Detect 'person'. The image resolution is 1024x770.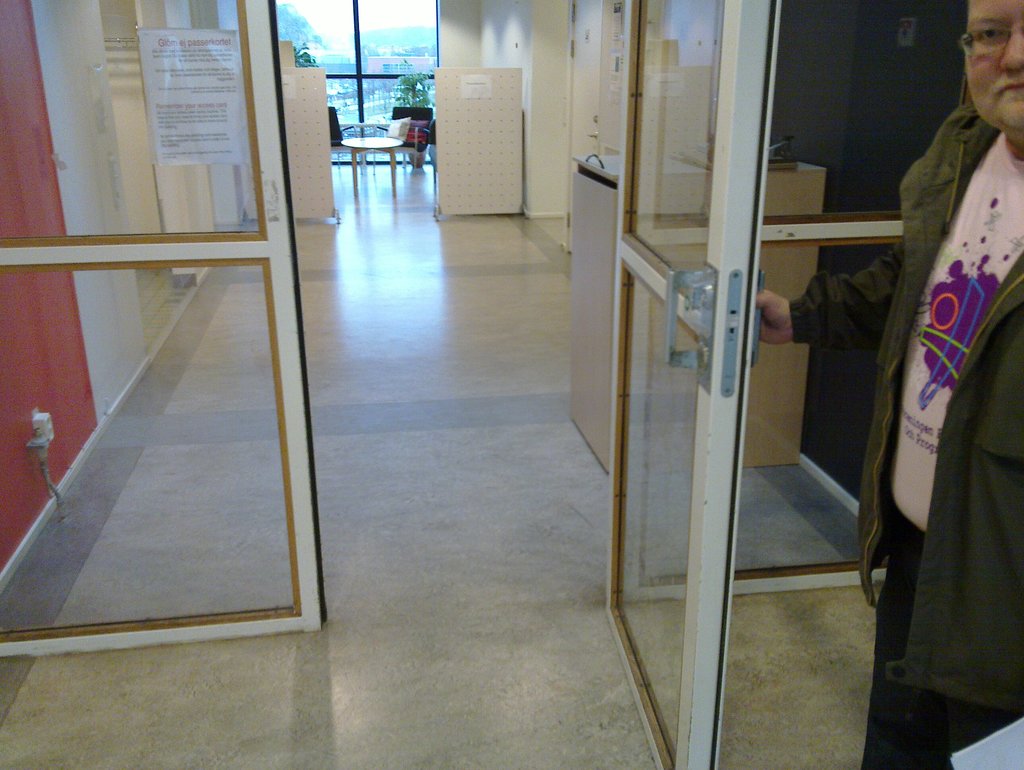
<bbox>756, 0, 1023, 769</bbox>.
